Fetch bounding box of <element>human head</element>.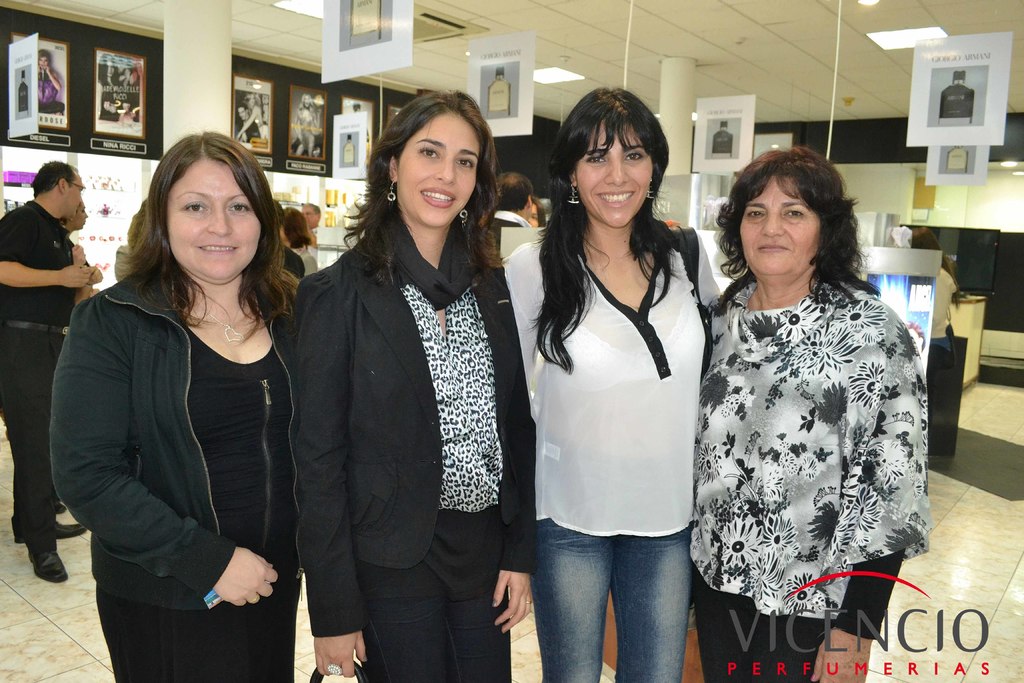
Bbox: <box>714,146,834,305</box>.
